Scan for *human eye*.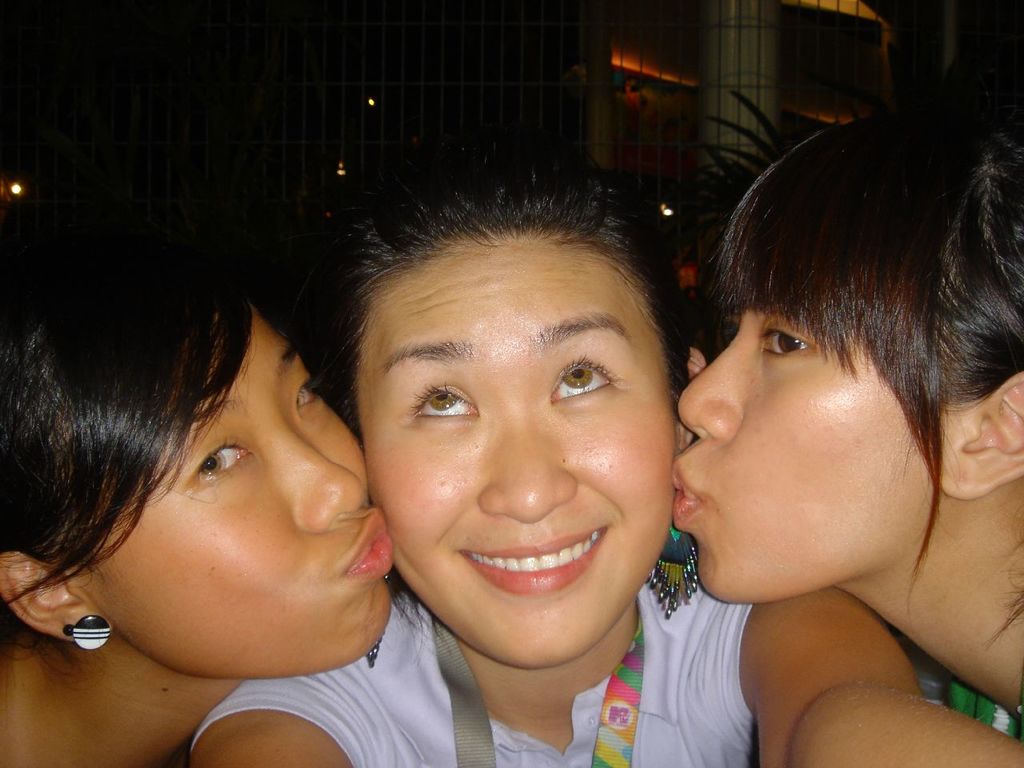
Scan result: [left=409, top=378, right=482, bottom=422].
